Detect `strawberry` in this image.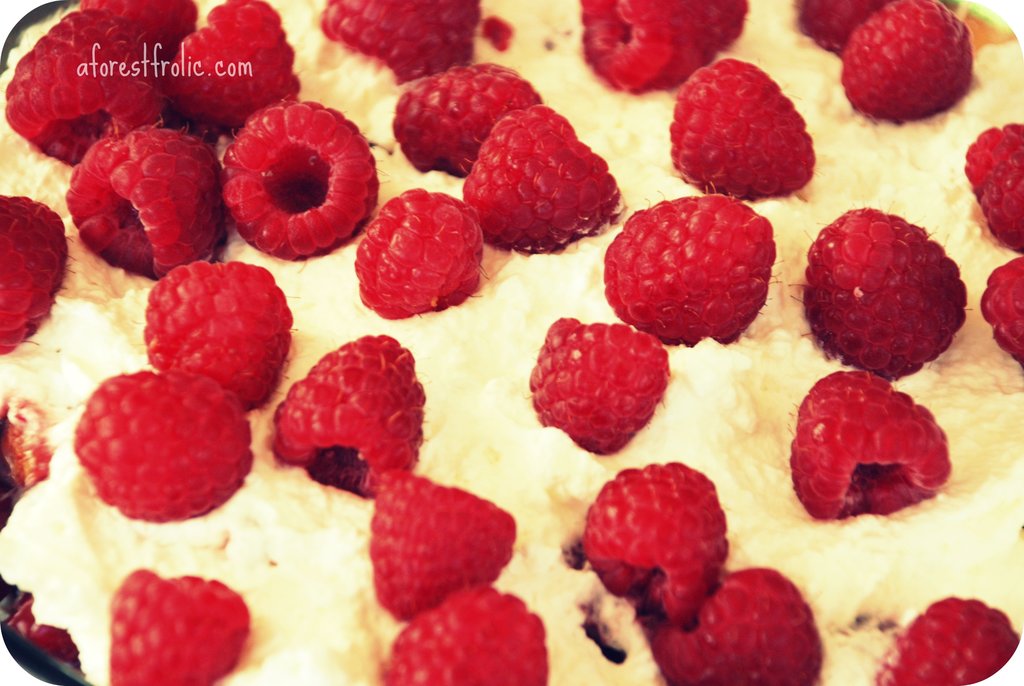
Detection: left=562, top=470, right=731, bottom=629.
